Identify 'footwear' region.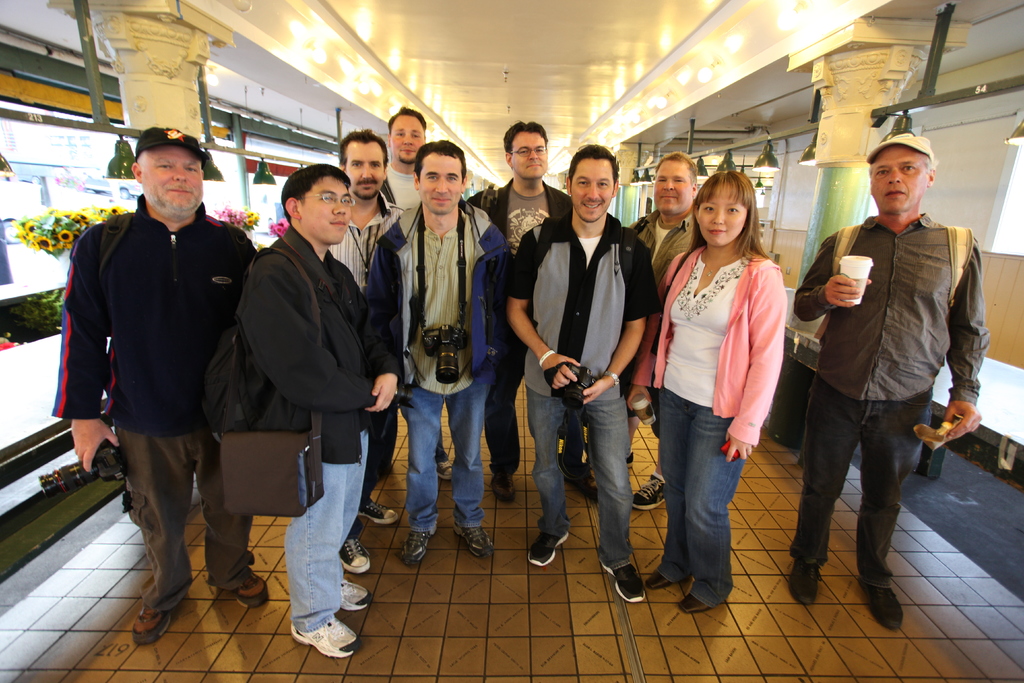
Region: 633 473 669 511.
